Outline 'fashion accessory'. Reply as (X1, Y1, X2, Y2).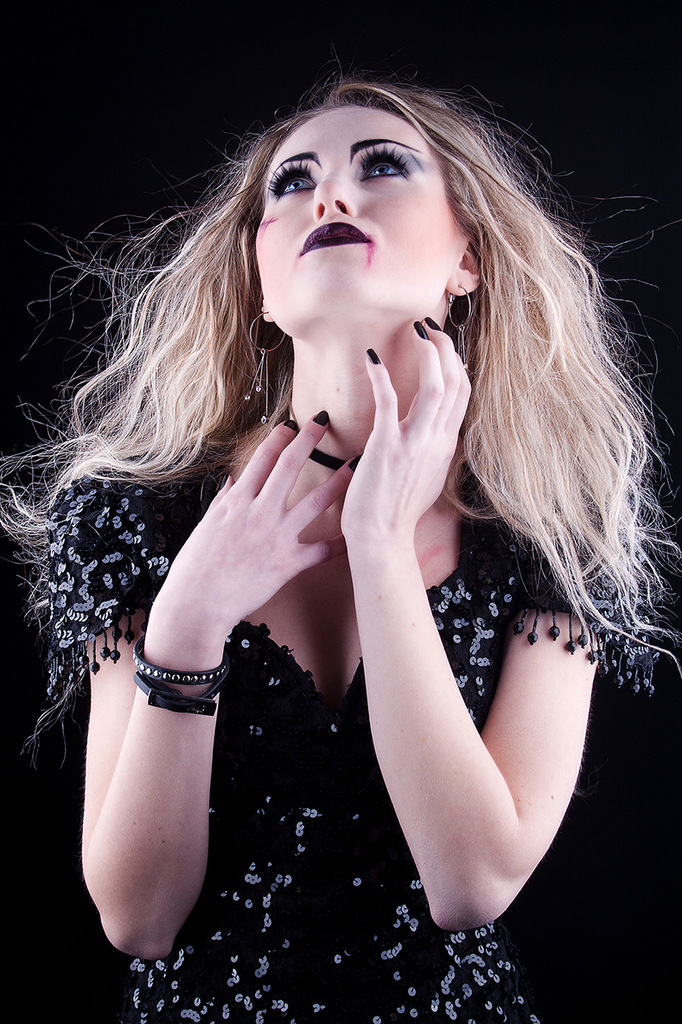
(427, 315, 441, 329).
